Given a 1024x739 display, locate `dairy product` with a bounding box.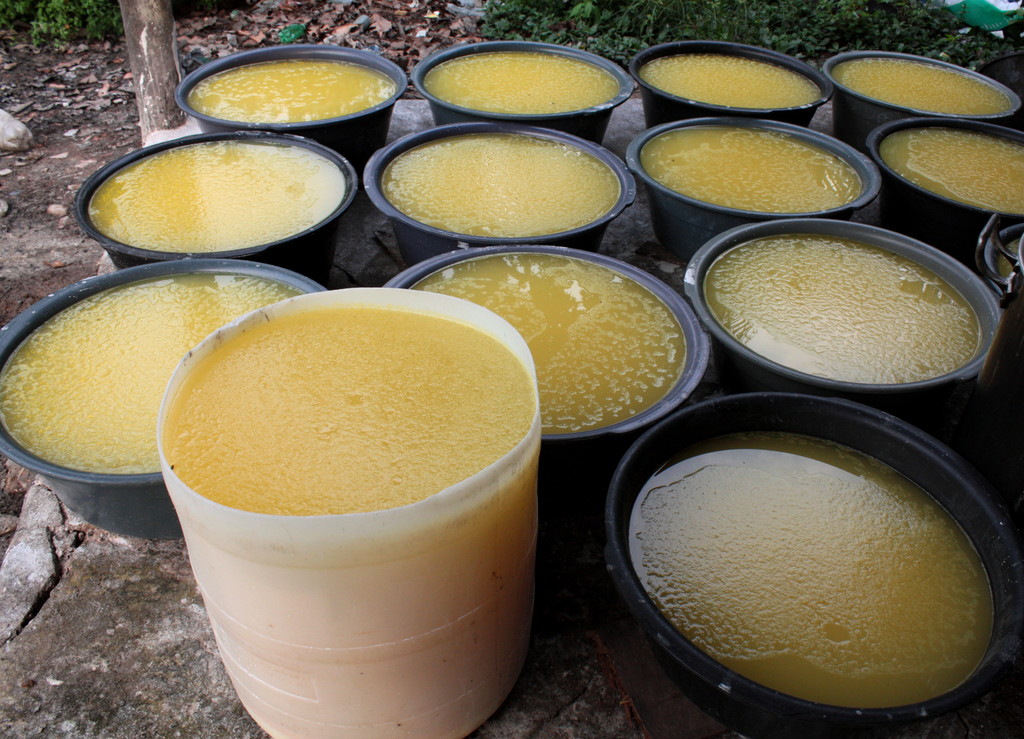
Located: 399 251 690 427.
